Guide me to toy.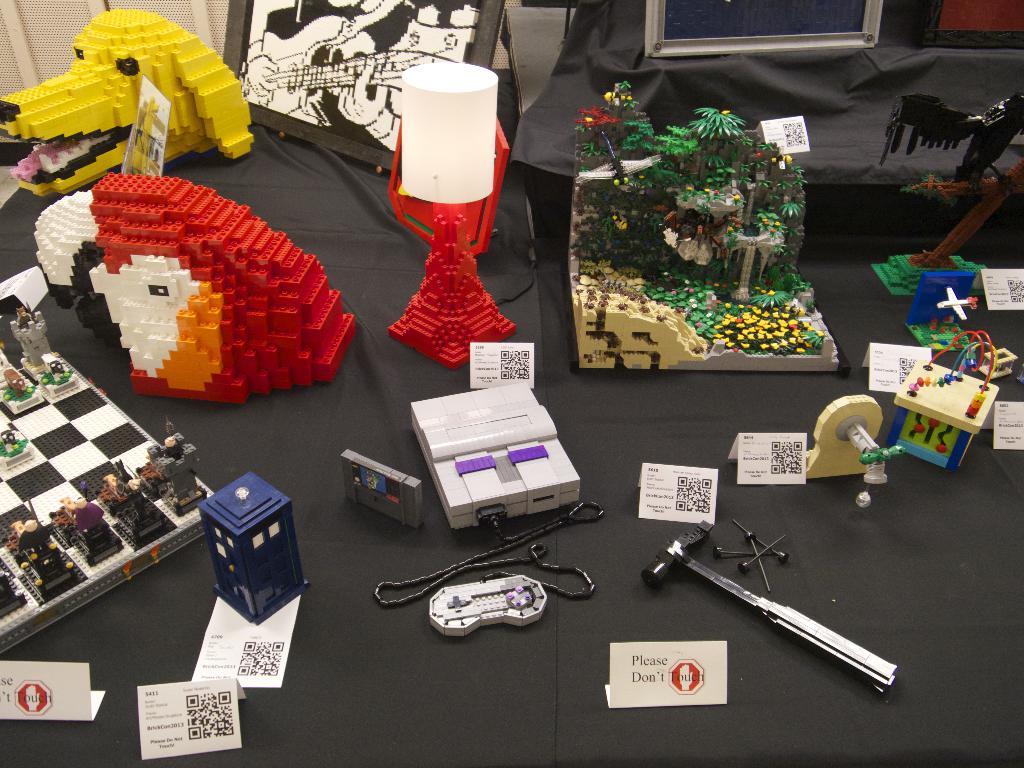
Guidance: (189,465,314,635).
